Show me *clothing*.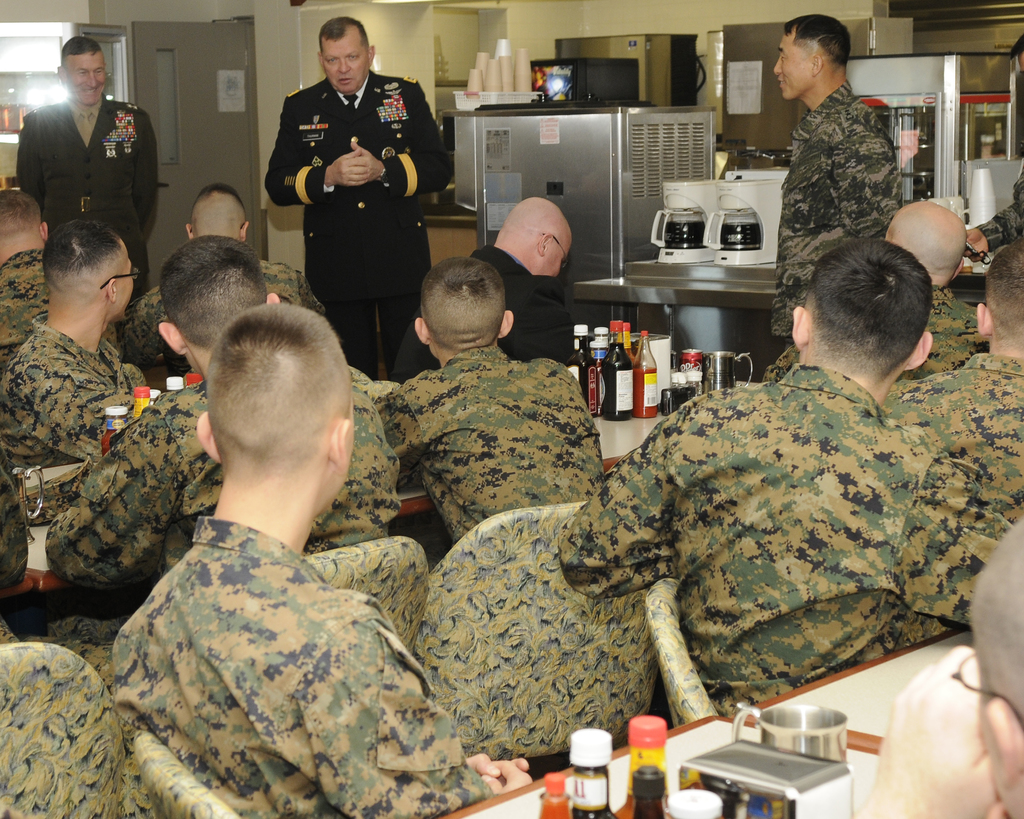
*clothing* is here: (264, 52, 436, 334).
